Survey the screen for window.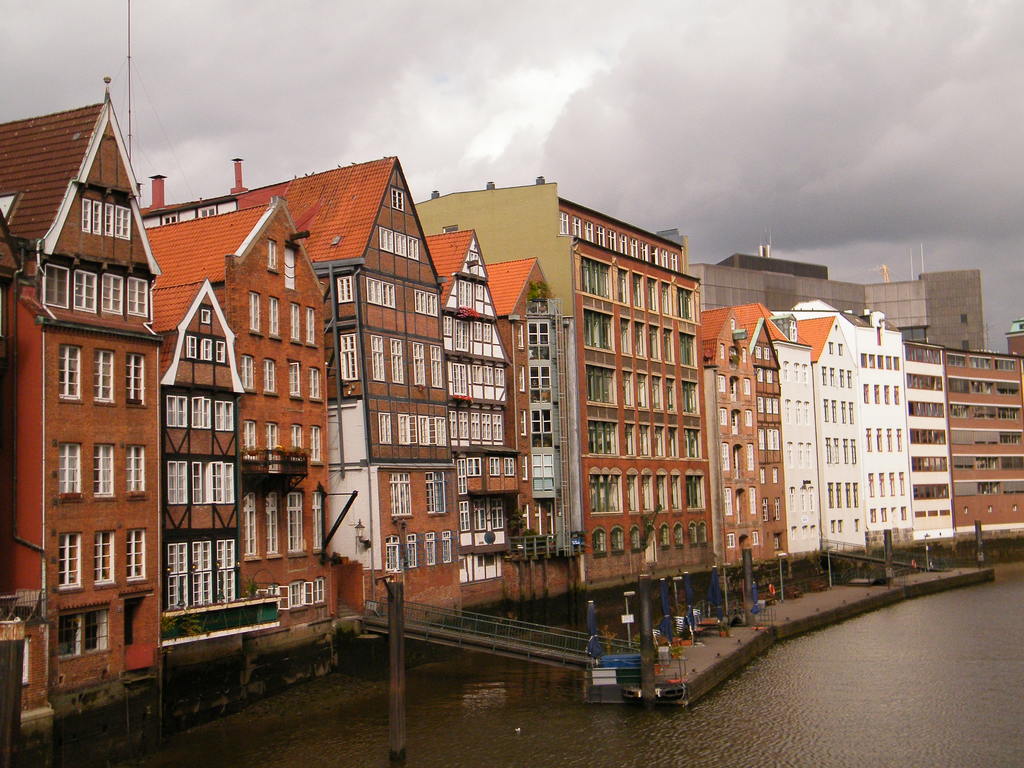
Survey found: locate(58, 532, 86, 585).
